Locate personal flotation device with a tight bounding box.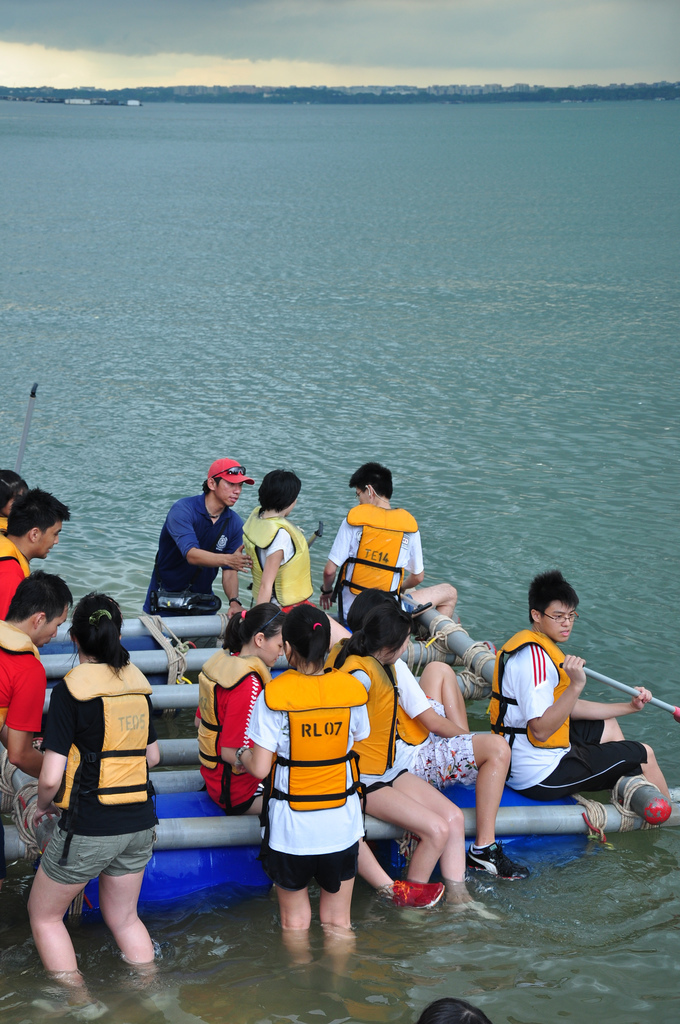
[390, 657, 431, 746].
